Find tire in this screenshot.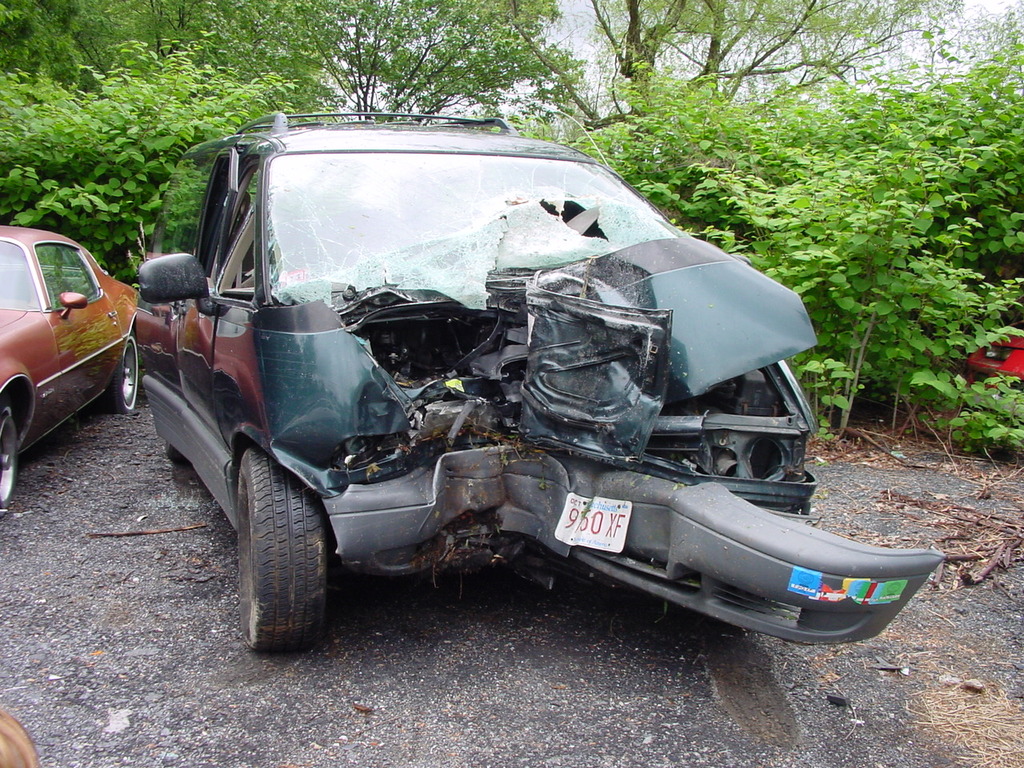
The bounding box for tire is select_region(0, 412, 20, 514).
